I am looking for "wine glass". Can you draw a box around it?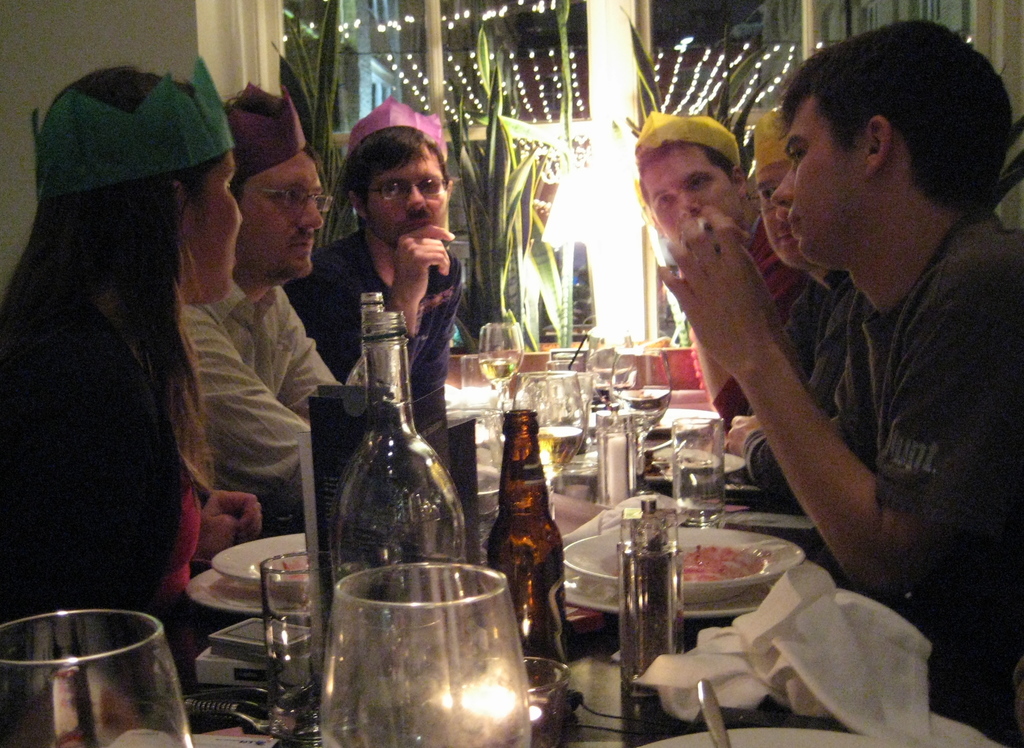
Sure, the bounding box is (left=319, top=562, right=529, bottom=747).
